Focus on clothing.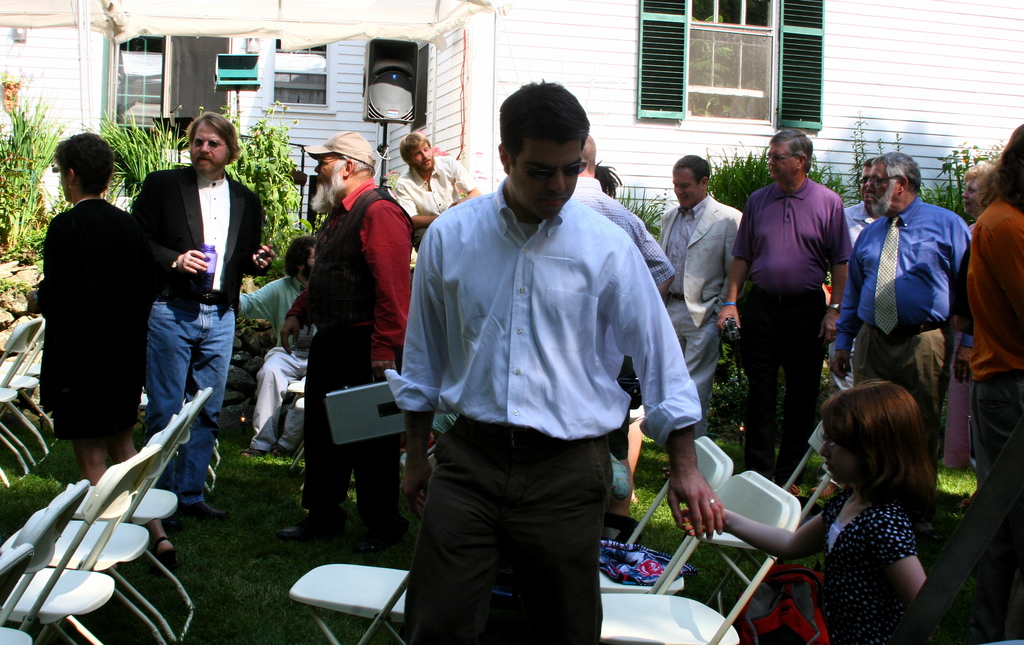
Focused at (left=836, top=193, right=979, bottom=443).
